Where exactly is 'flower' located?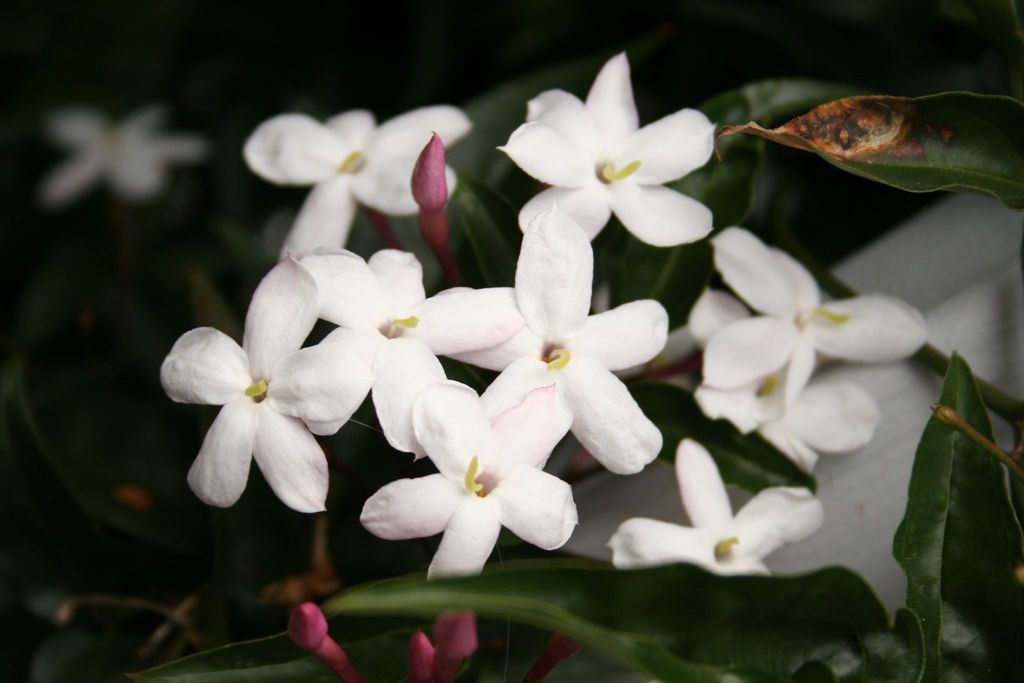
Its bounding box is 360:379:576:582.
